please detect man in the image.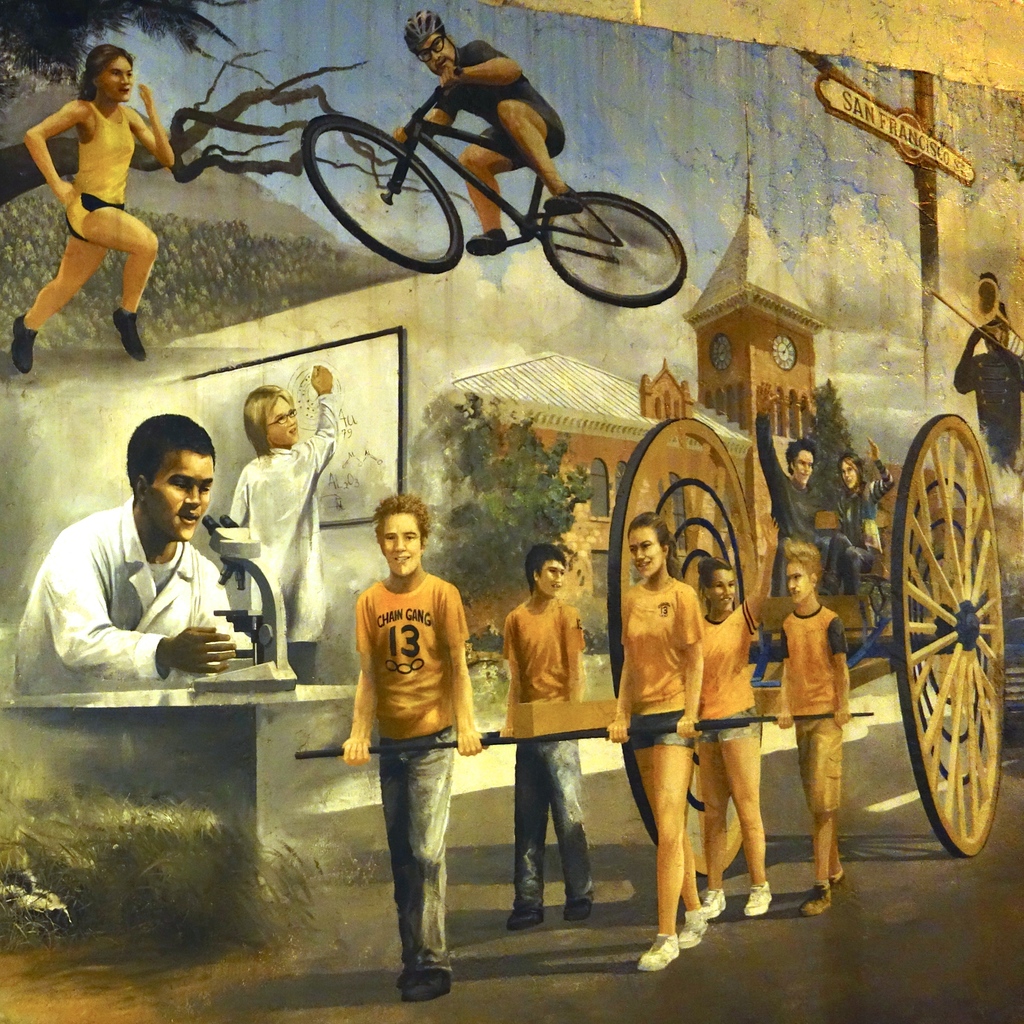
<bbox>228, 360, 338, 687</bbox>.
